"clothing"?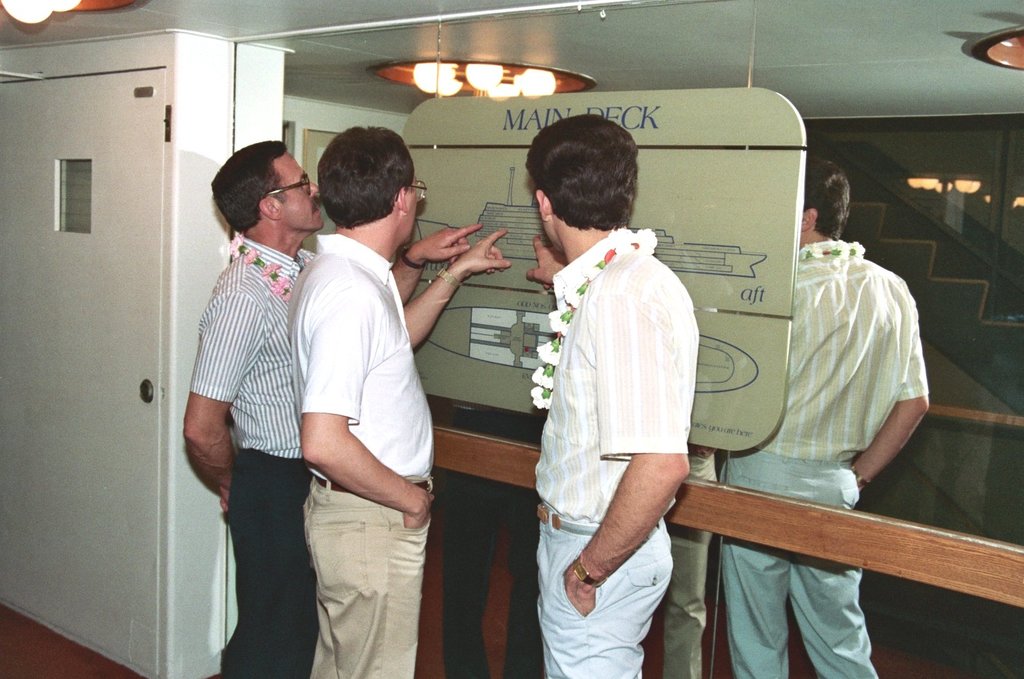
bbox=(305, 232, 433, 678)
